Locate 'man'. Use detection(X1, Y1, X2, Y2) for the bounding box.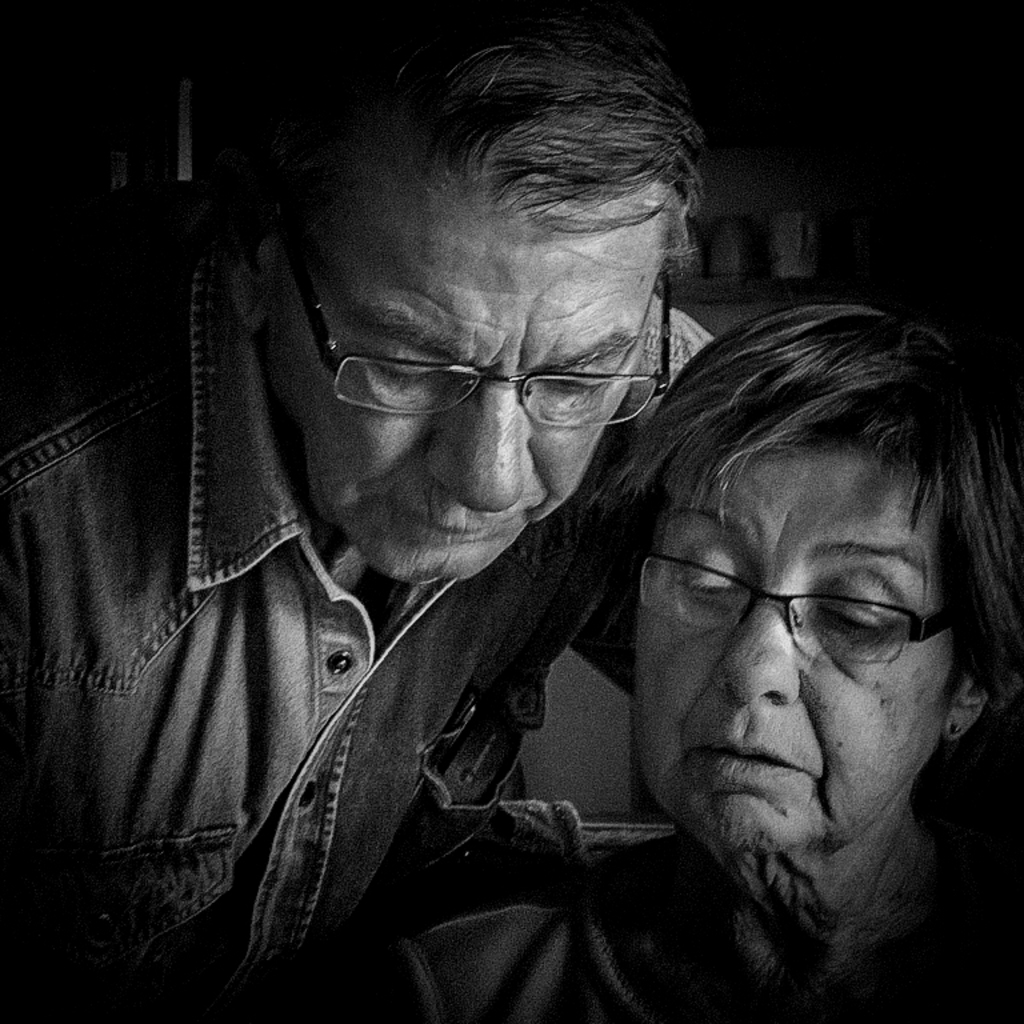
detection(0, 0, 711, 1023).
